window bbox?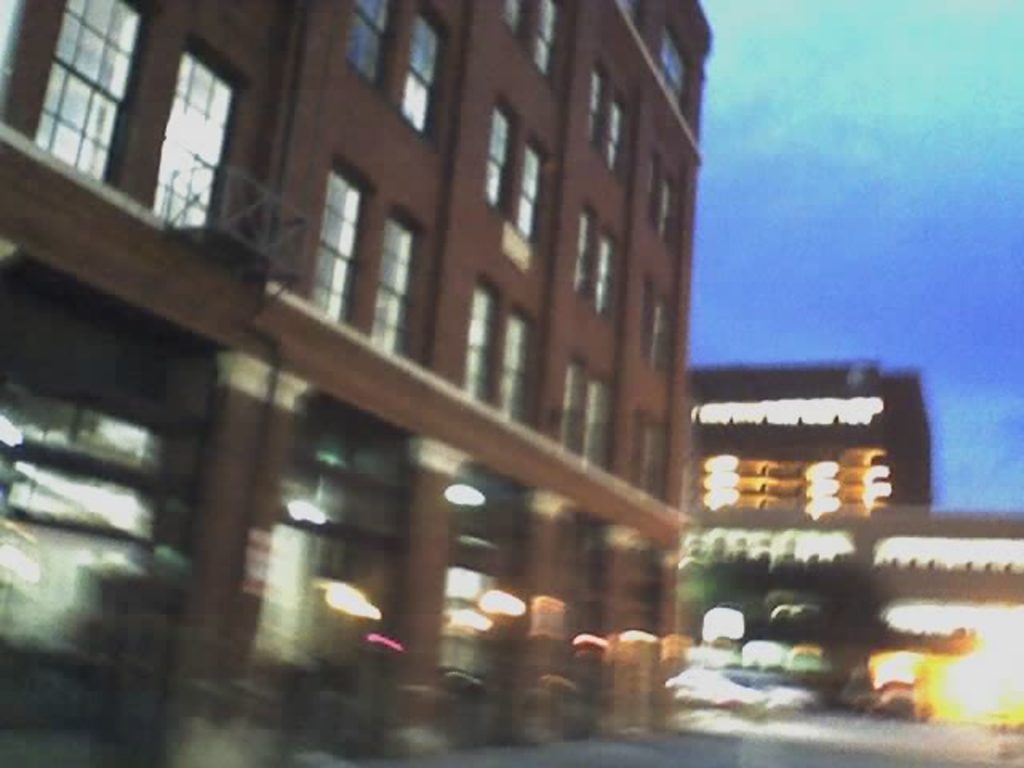
{"x1": 544, "y1": 0, "x2": 560, "y2": 78}
